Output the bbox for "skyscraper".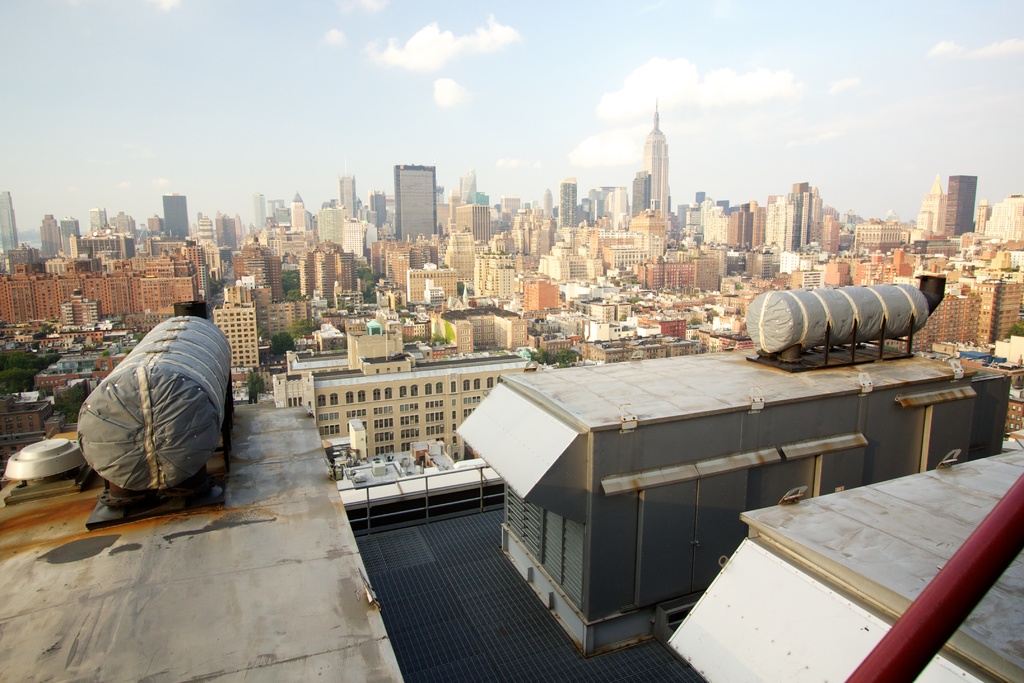
<box>925,177,946,238</box>.
